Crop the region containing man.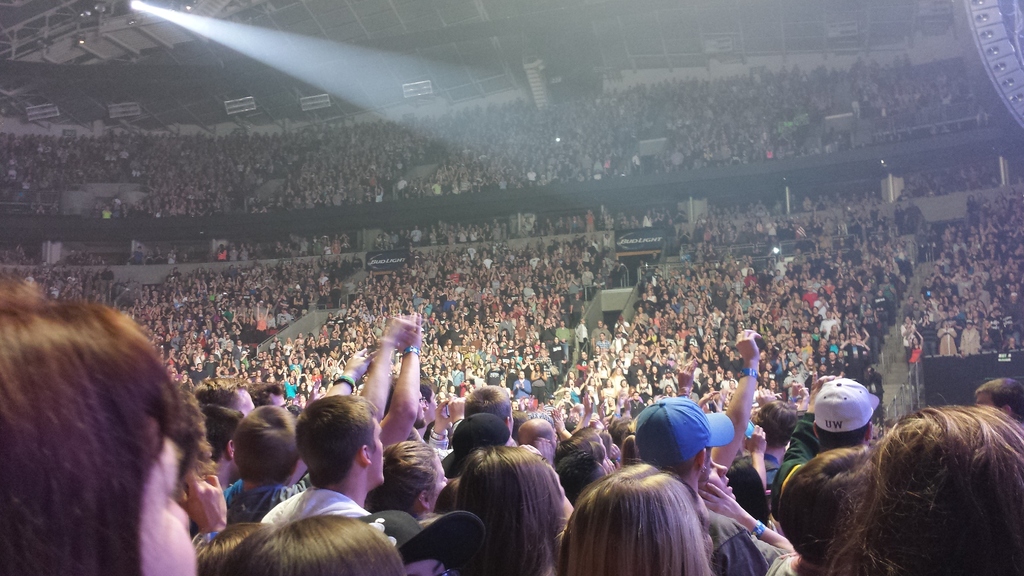
Crop region: 768/374/881/524.
